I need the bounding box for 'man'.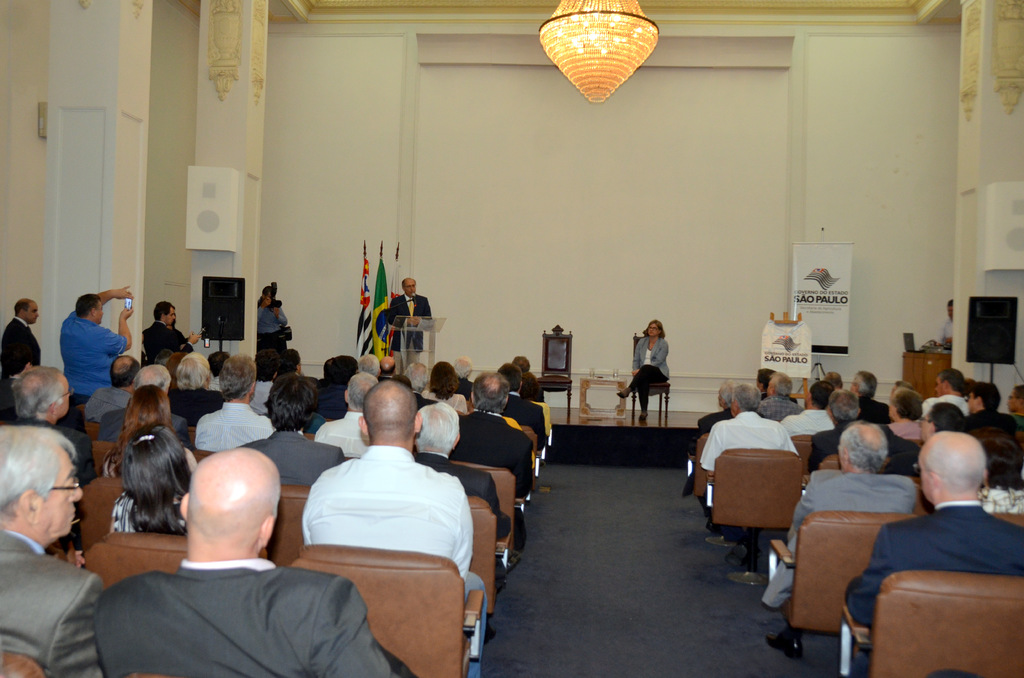
Here it is: 492 365 543 449.
